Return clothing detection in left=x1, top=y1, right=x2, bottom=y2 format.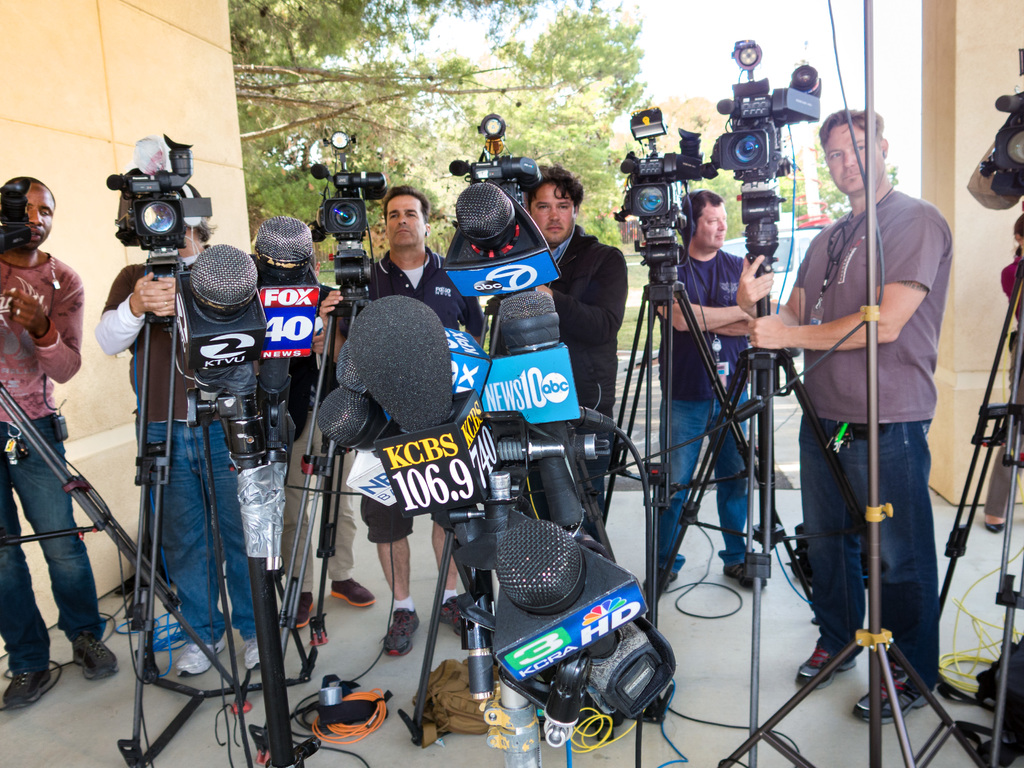
left=652, top=244, right=744, bottom=573.
